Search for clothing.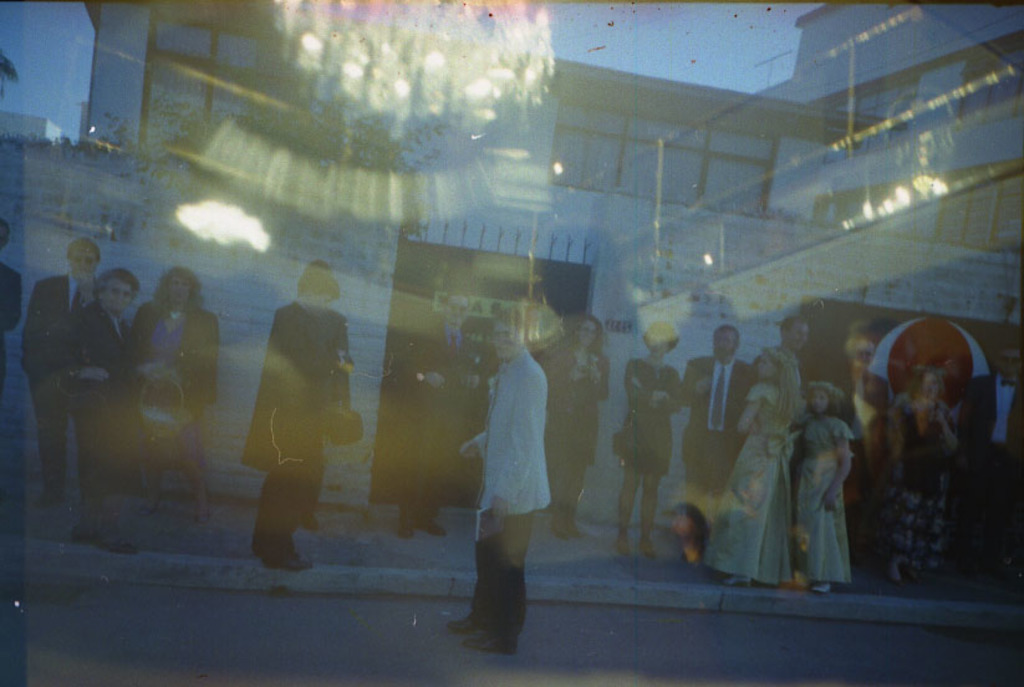
Found at (72, 417, 119, 538).
